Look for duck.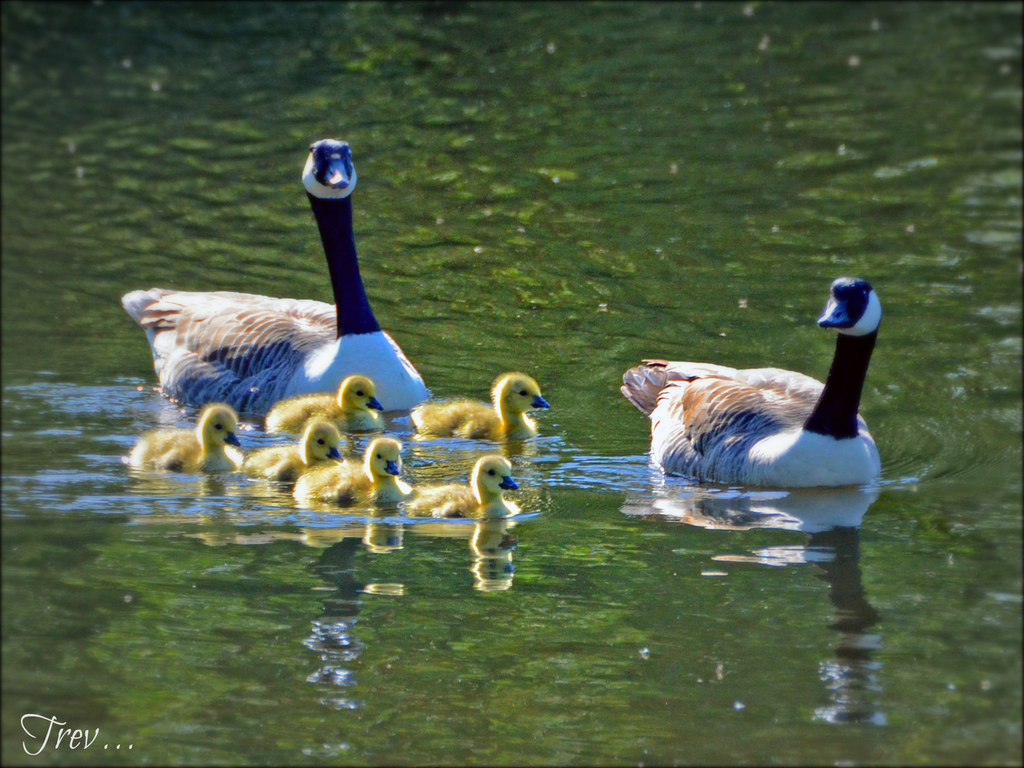
Found: bbox(237, 413, 350, 495).
